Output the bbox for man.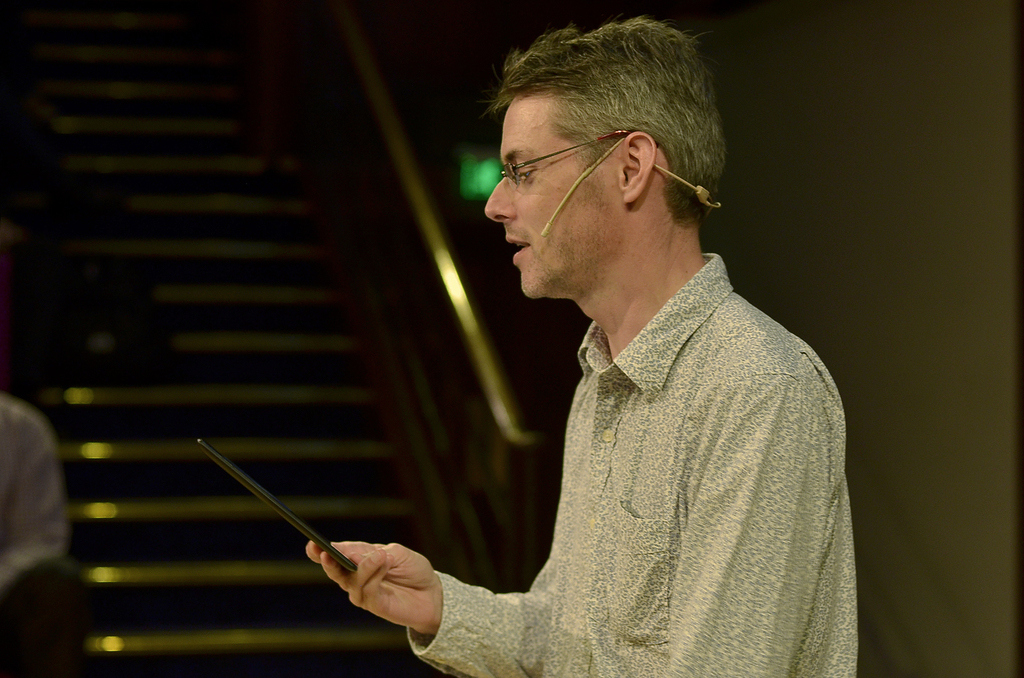
select_region(0, 391, 84, 677).
